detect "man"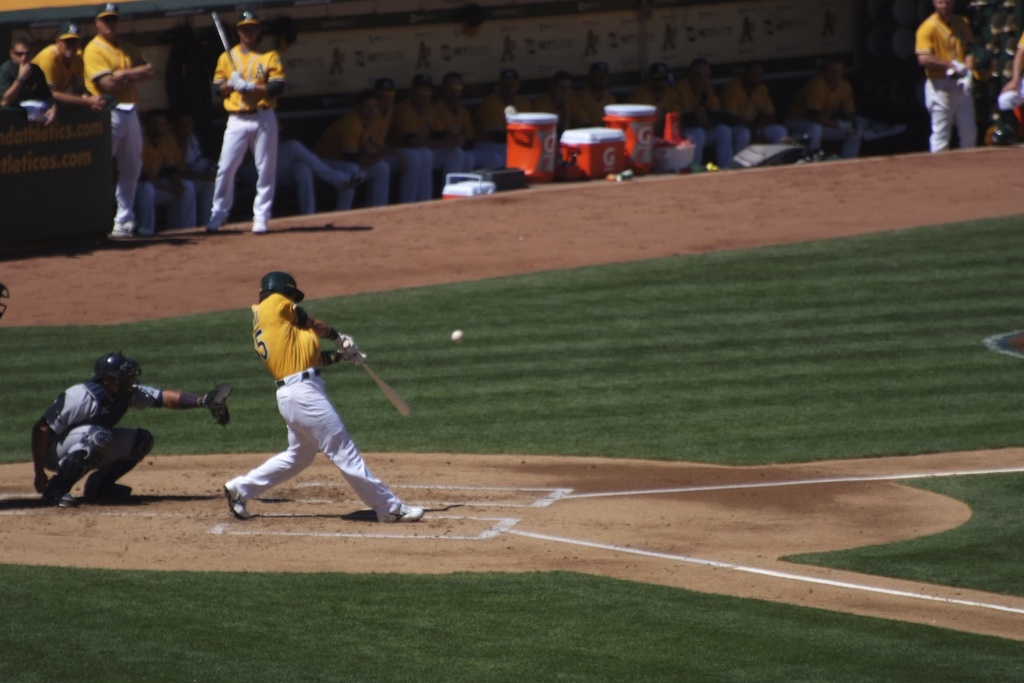
detection(916, 0, 977, 154)
